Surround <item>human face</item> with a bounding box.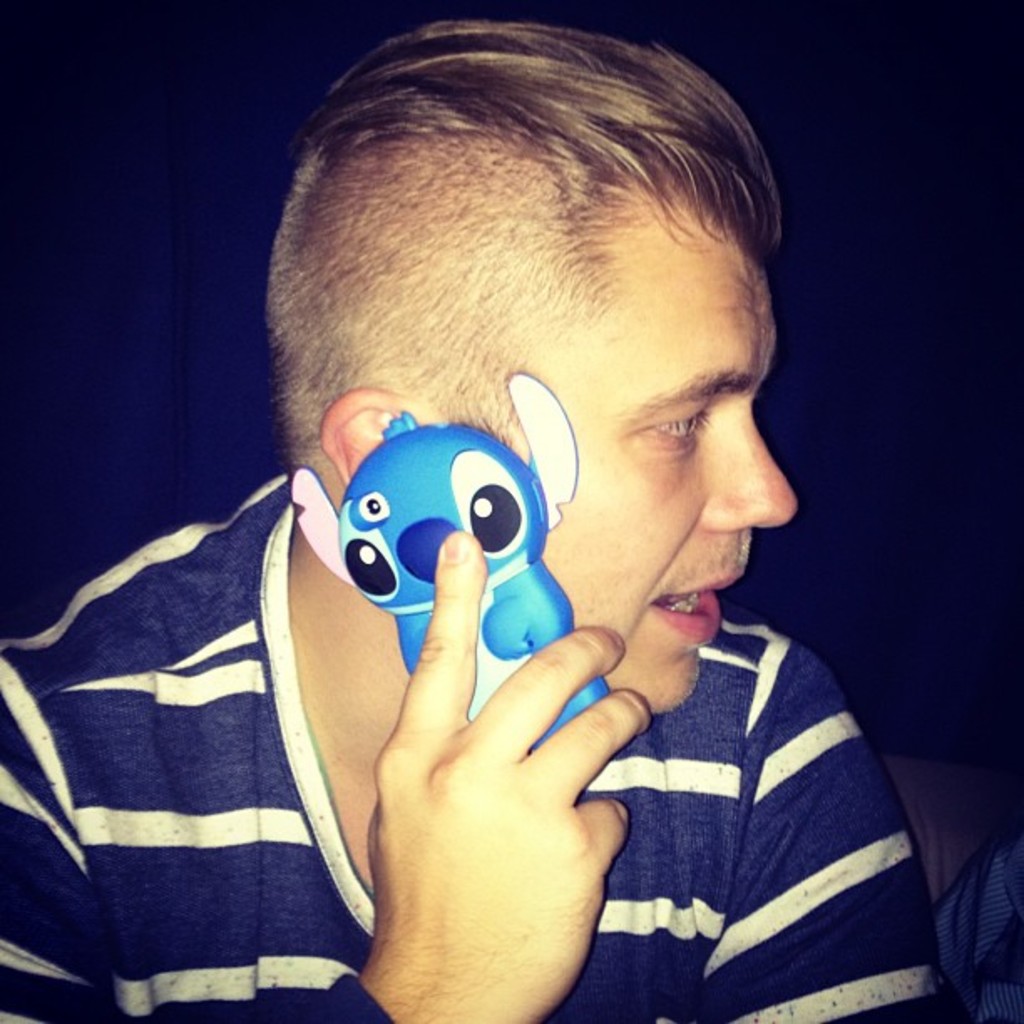
463, 223, 798, 711.
